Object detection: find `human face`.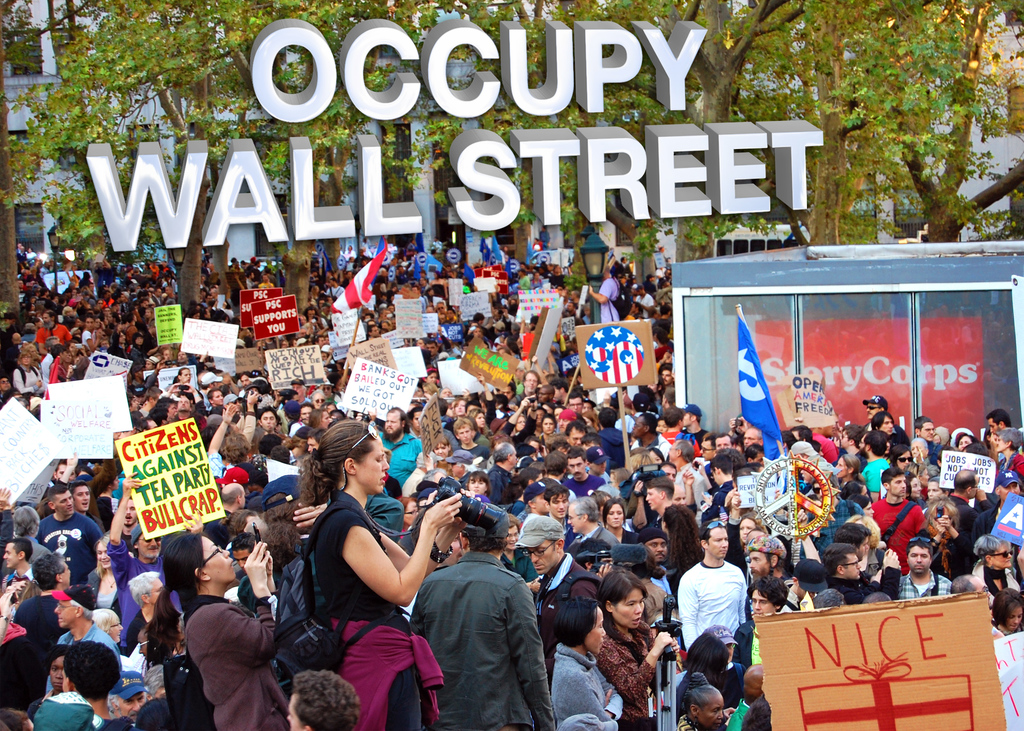
rect(738, 517, 756, 545).
